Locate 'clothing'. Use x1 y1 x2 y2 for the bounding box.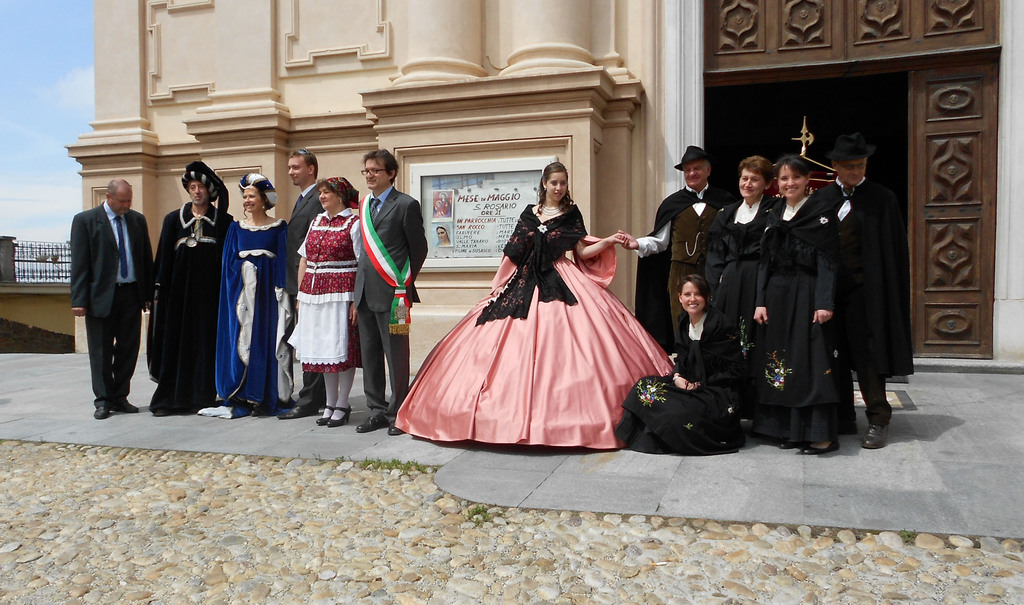
645 185 733 303.
